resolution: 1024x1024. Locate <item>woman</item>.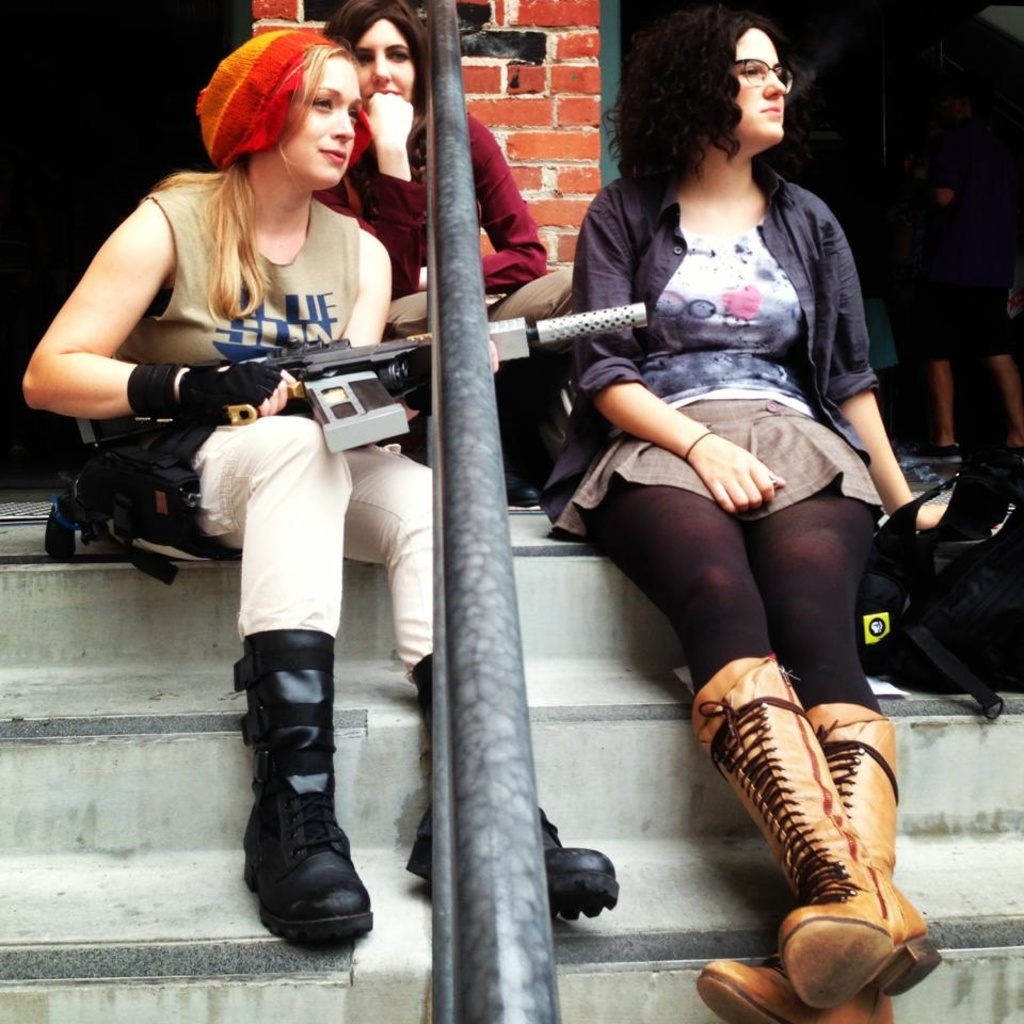
[left=19, top=27, right=620, bottom=946].
